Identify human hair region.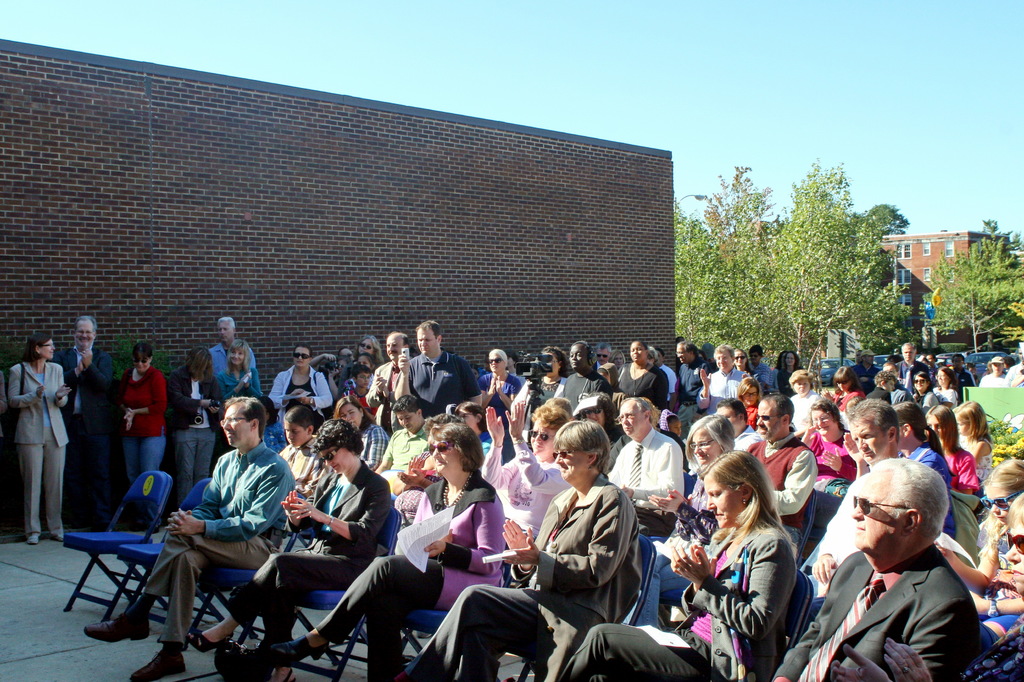
Region: l=736, t=374, r=765, b=397.
